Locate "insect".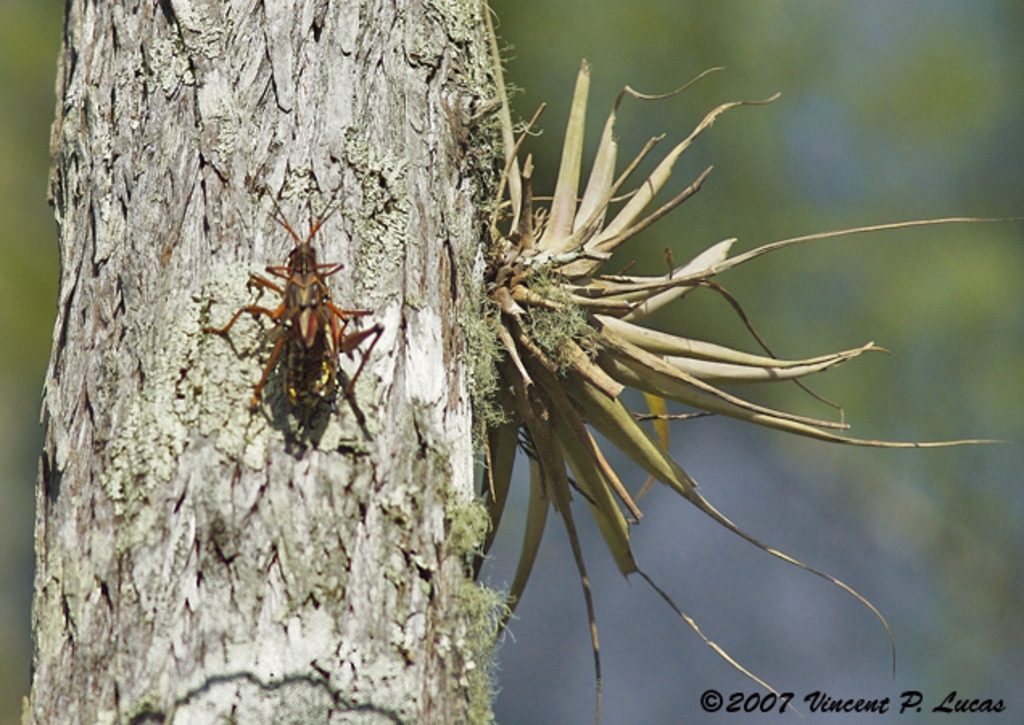
Bounding box: 203, 177, 380, 443.
